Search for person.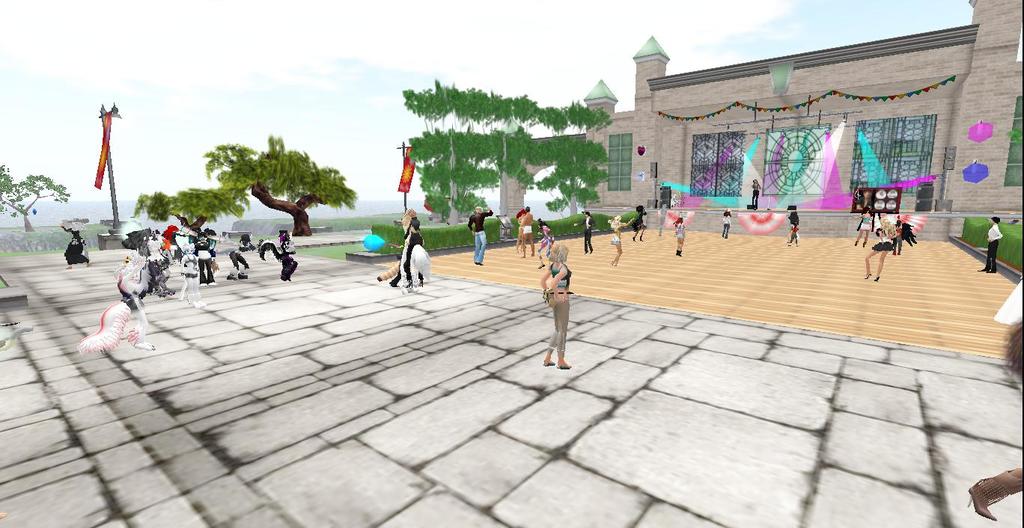
Found at Rect(671, 215, 685, 256).
